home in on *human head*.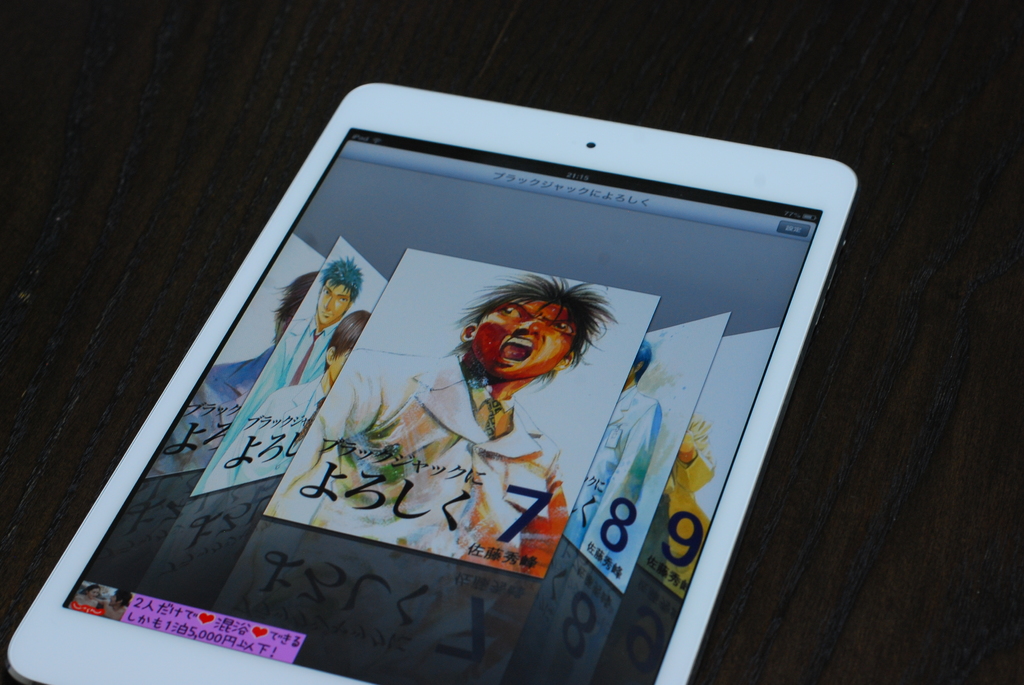
Homed in at left=623, top=335, right=654, bottom=391.
